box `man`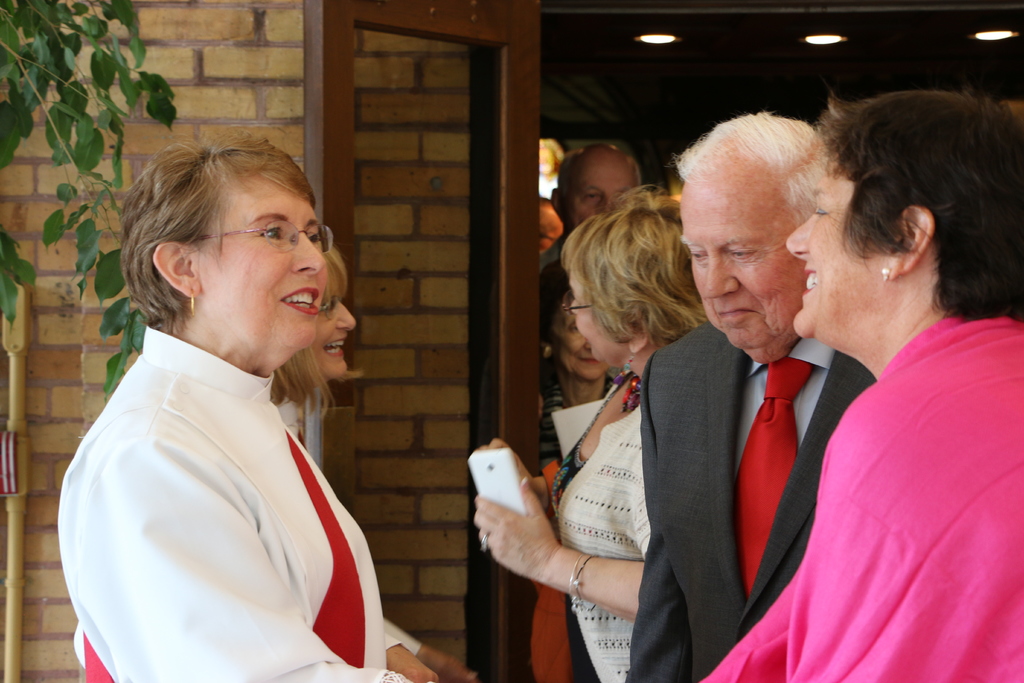
[left=540, top=195, right=566, bottom=254]
